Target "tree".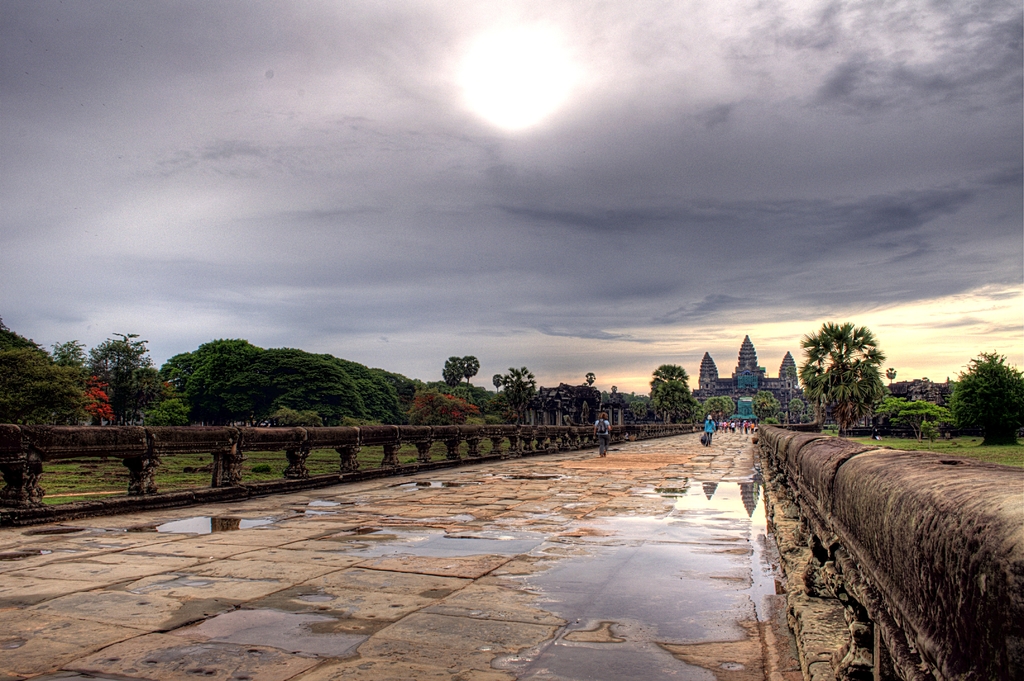
Target region: (440,353,461,390).
